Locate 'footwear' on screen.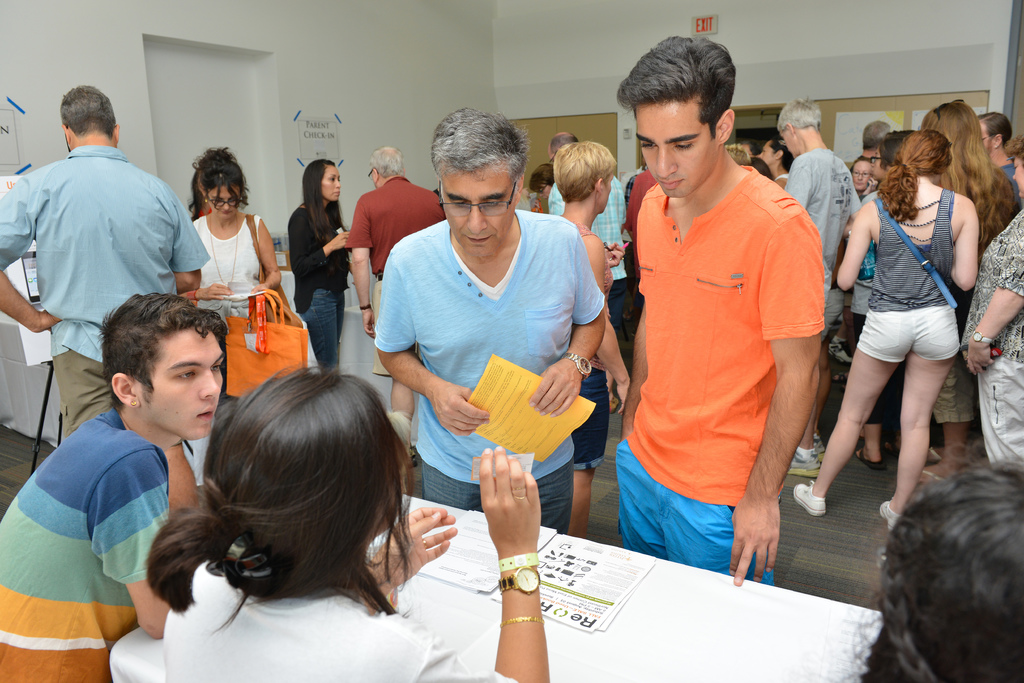
On screen at <box>780,441,830,474</box>.
